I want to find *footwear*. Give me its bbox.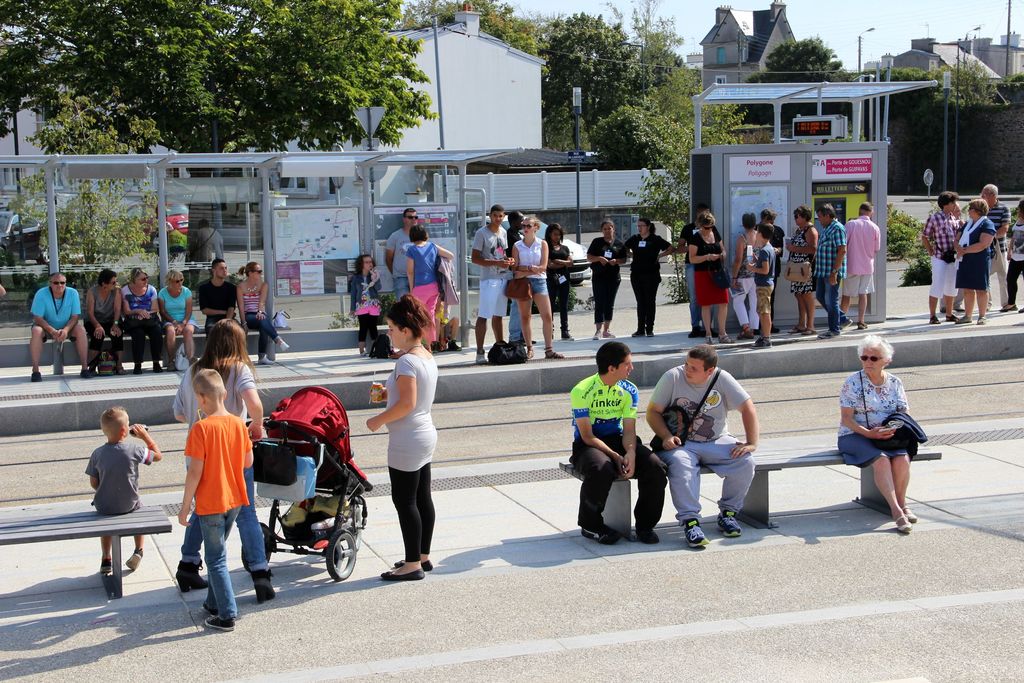
(705,334,716,345).
